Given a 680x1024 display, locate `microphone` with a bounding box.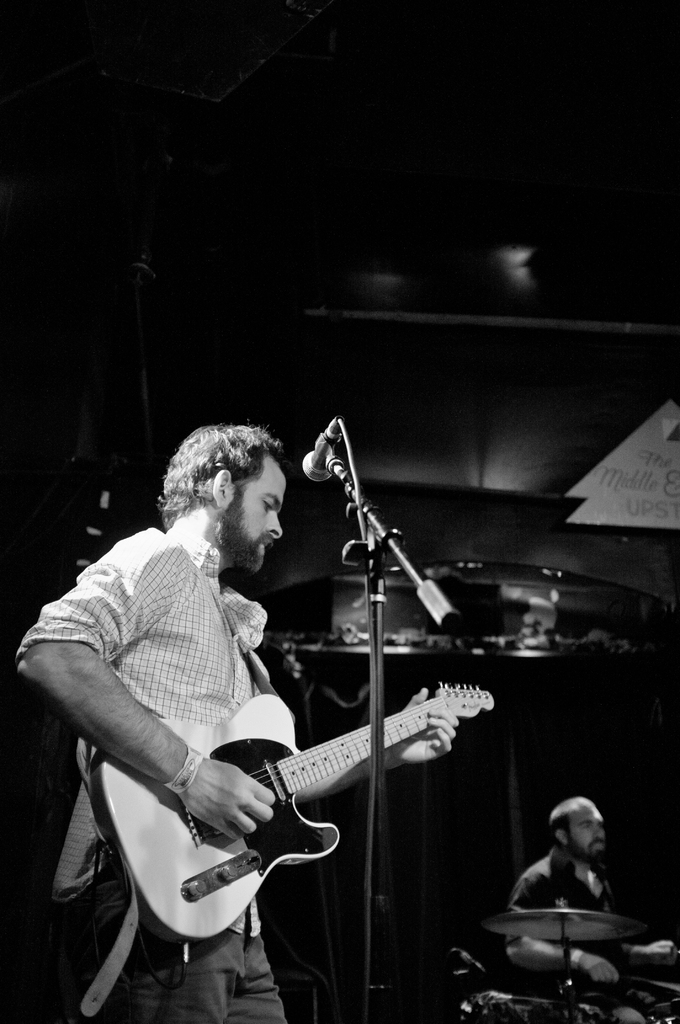
Located: left=292, top=415, right=337, bottom=496.
